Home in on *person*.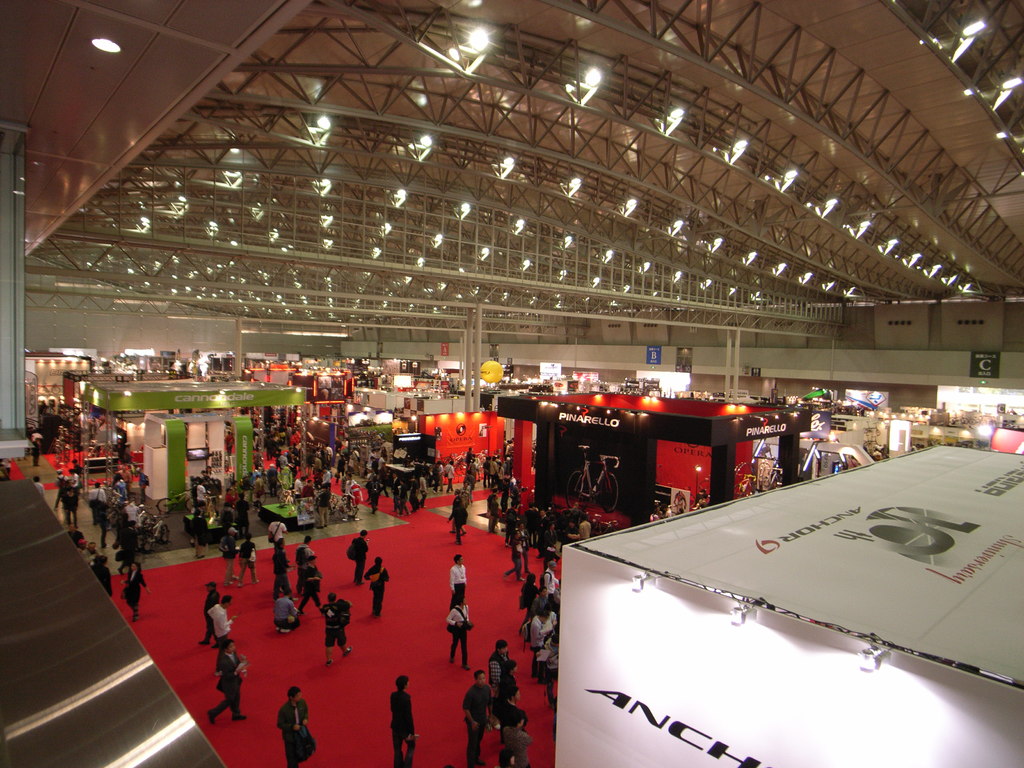
Homed in at box(386, 668, 424, 767).
